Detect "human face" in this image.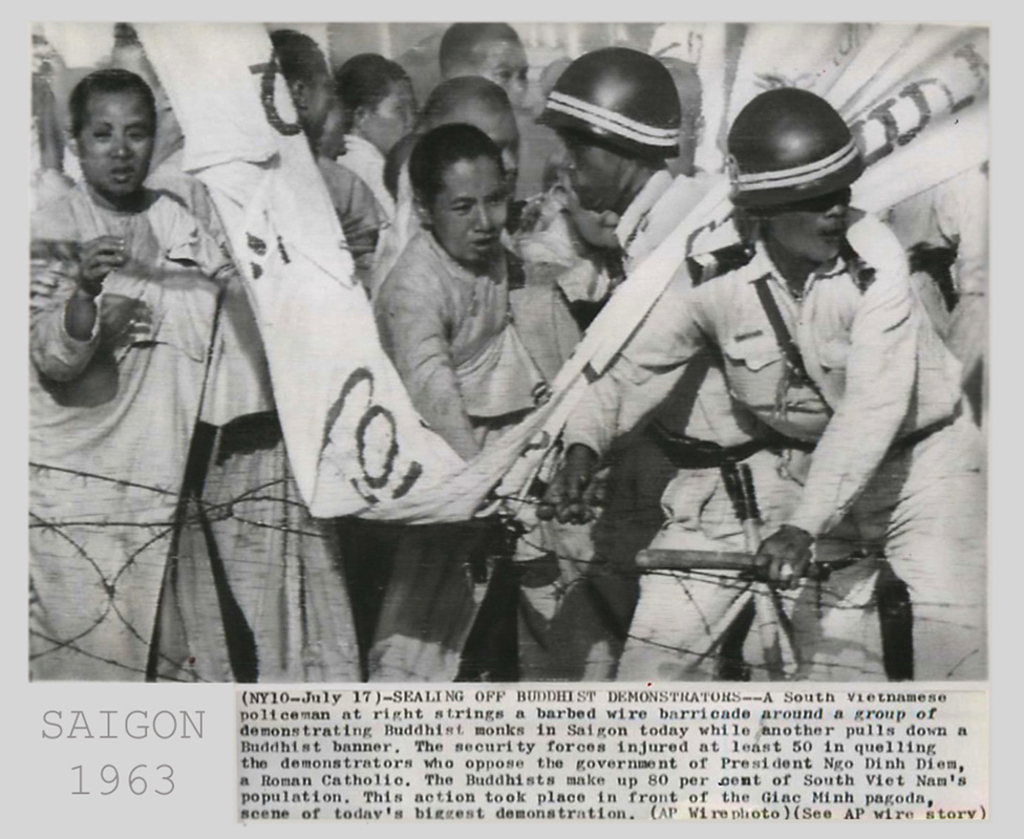
Detection: (557,126,624,215).
